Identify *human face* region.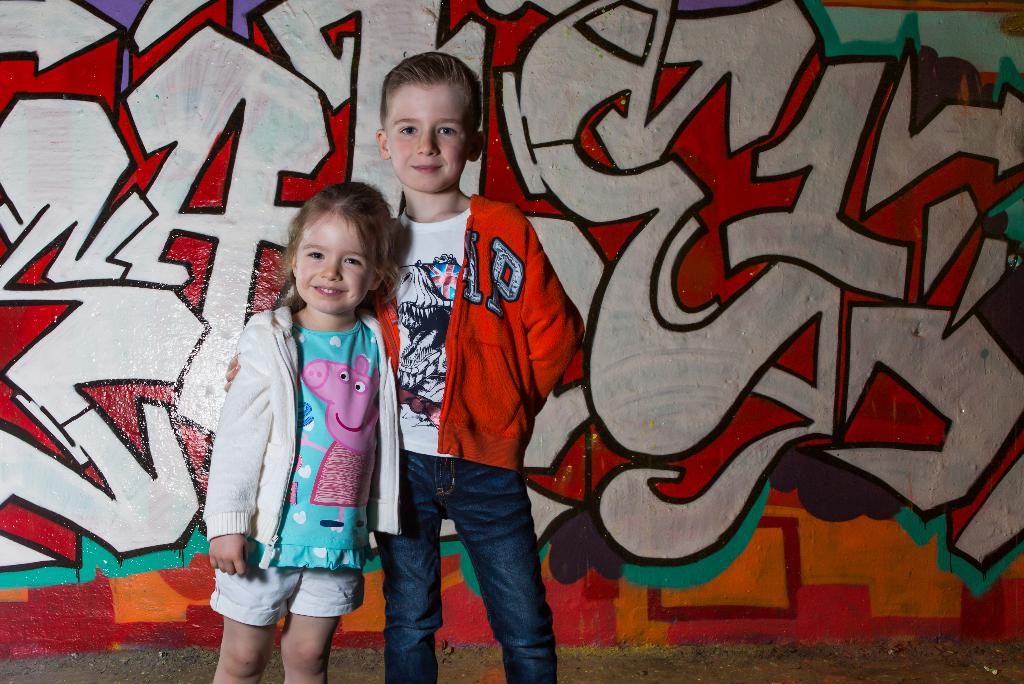
Region: x1=298 y1=212 x2=375 y2=313.
